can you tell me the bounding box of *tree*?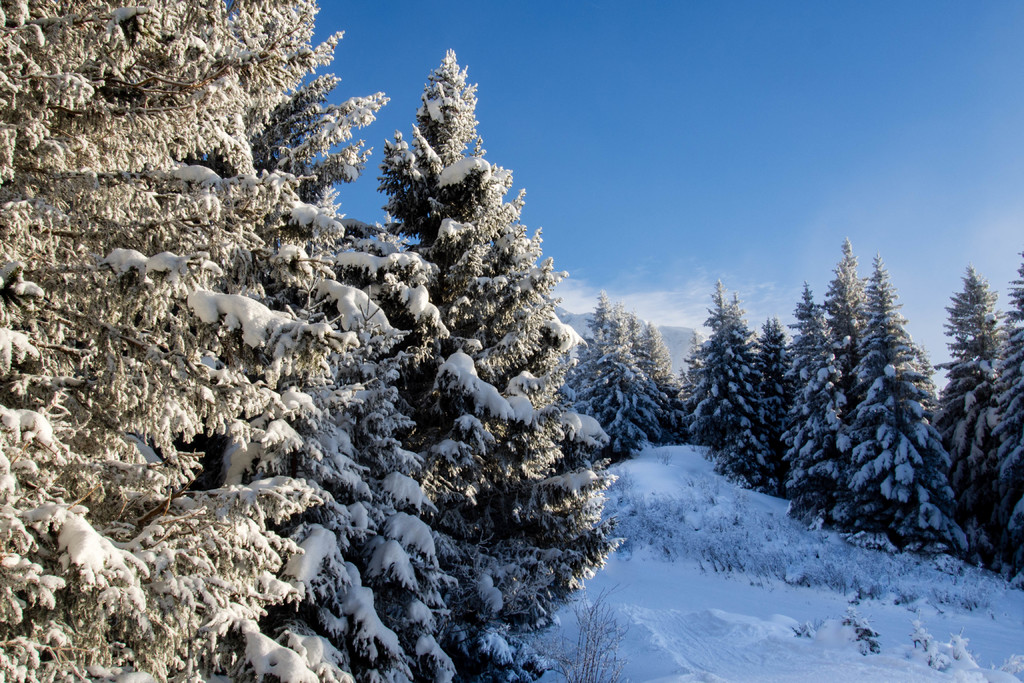
l=877, t=261, r=964, b=555.
